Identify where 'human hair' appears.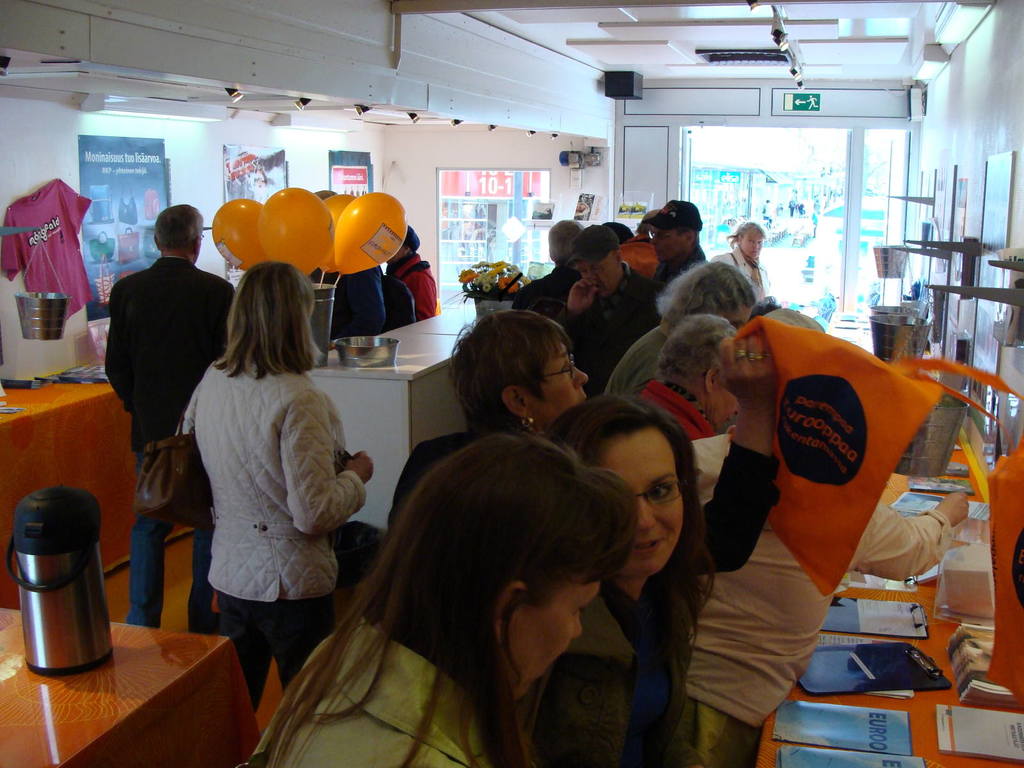
Appears at pyautogui.locateOnScreen(276, 427, 646, 759).
